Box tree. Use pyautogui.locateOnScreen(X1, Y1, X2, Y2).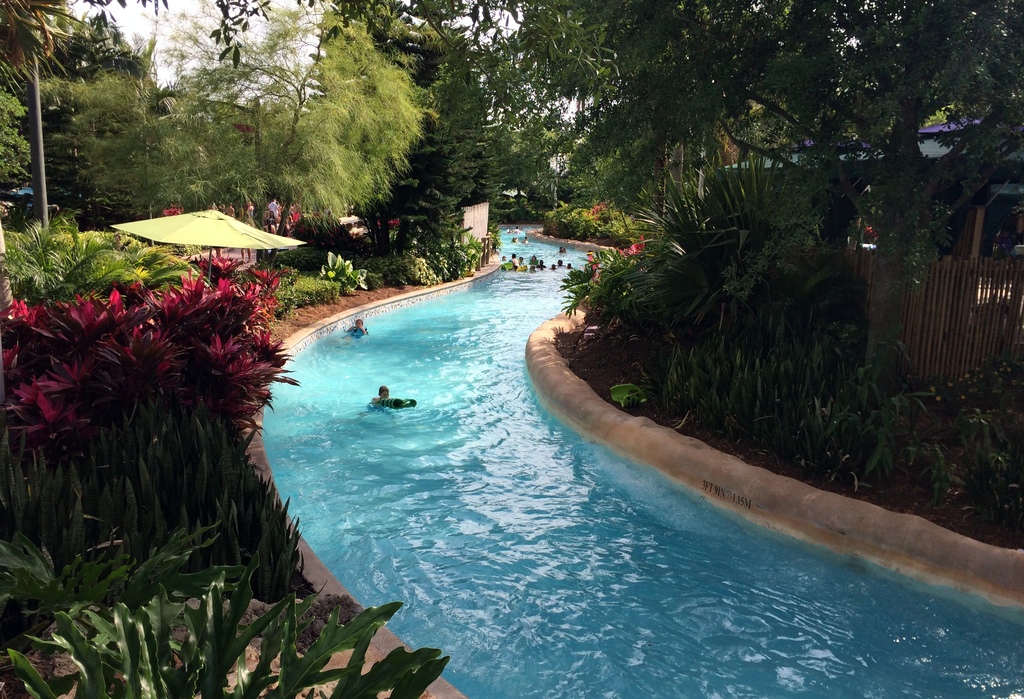
pyautogui.locateOnScreen(485, 100, 556, 214).
